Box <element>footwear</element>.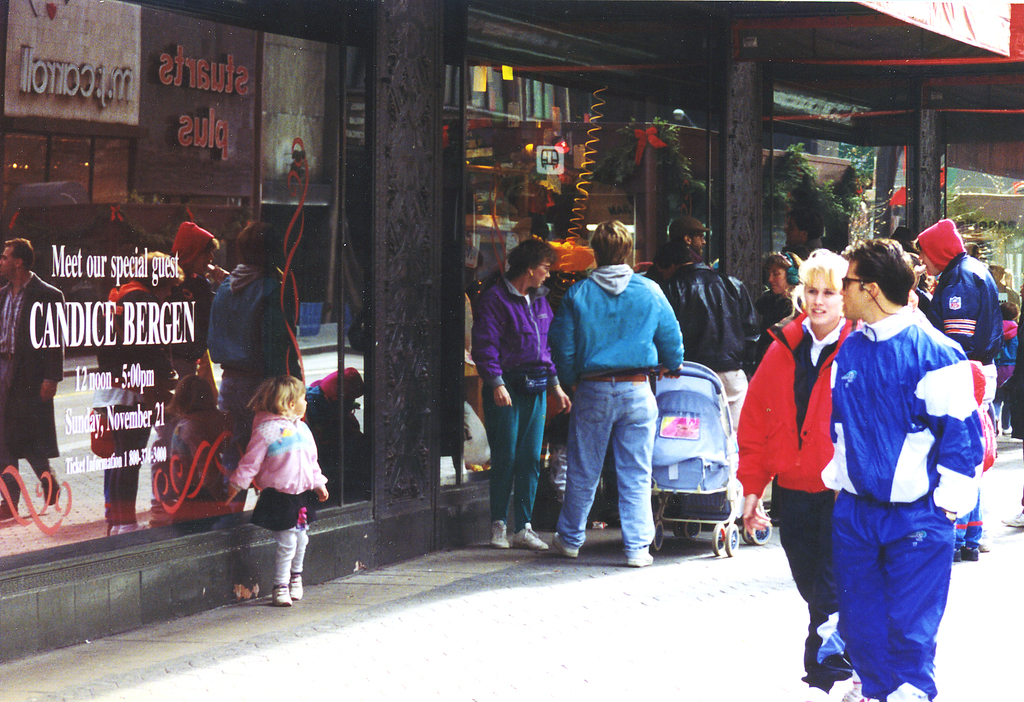
289/572/305/600.
